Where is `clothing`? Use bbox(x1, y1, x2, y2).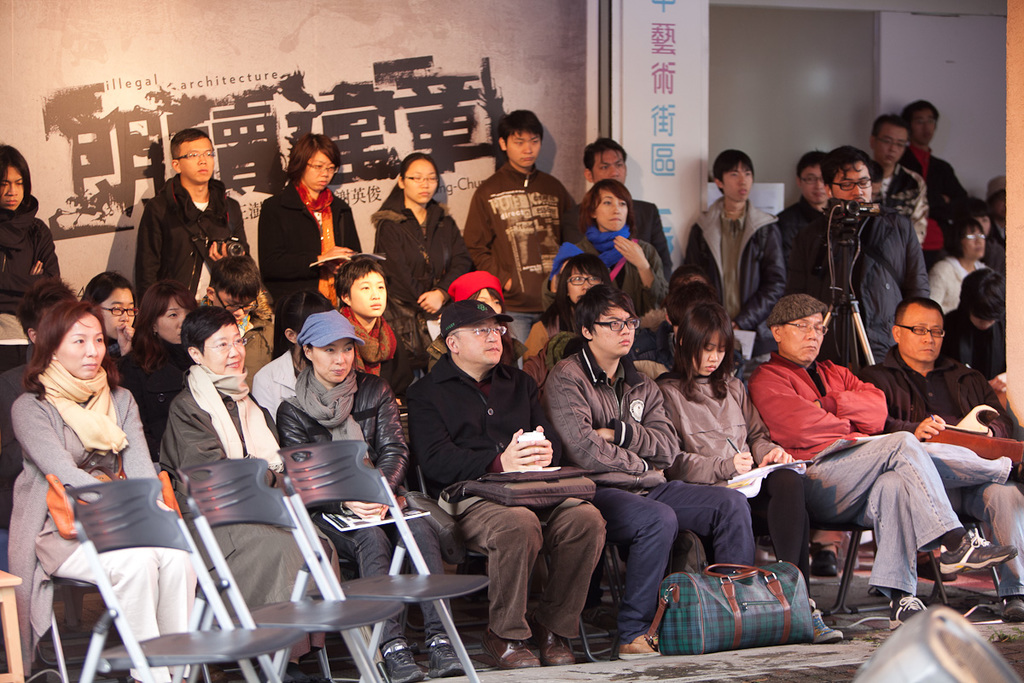
bbox(550, 228, 674, 329).
